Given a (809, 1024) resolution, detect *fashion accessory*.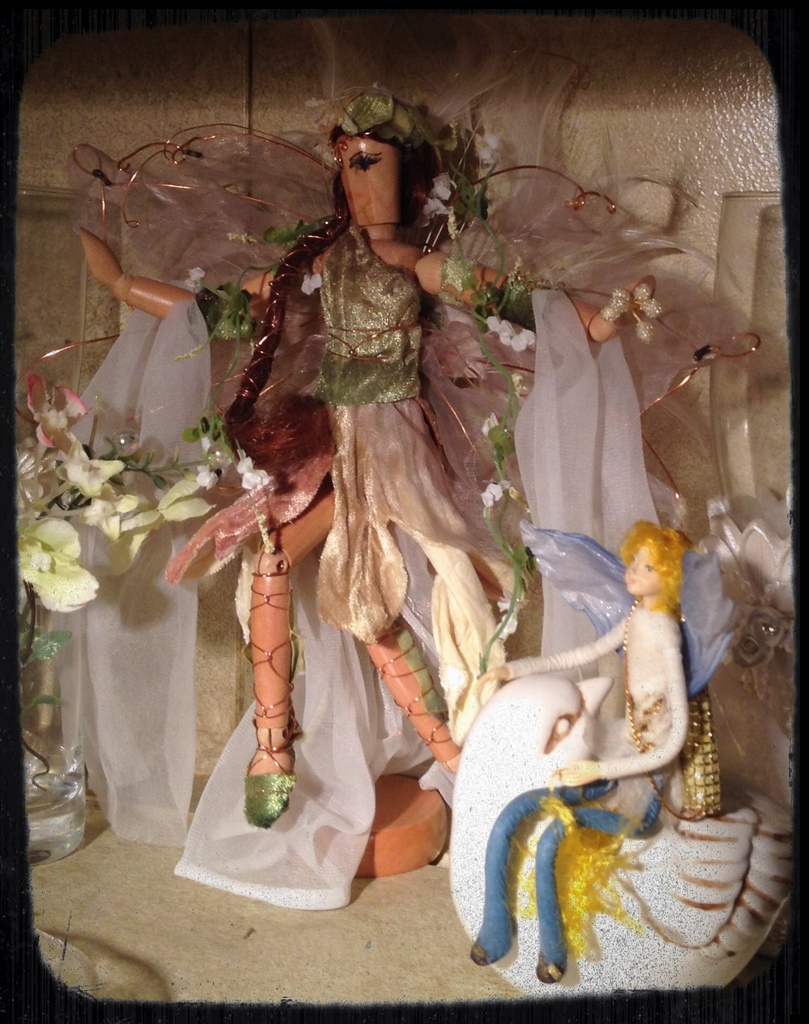
x1=301, y1=13, x2=580, y2=250.
